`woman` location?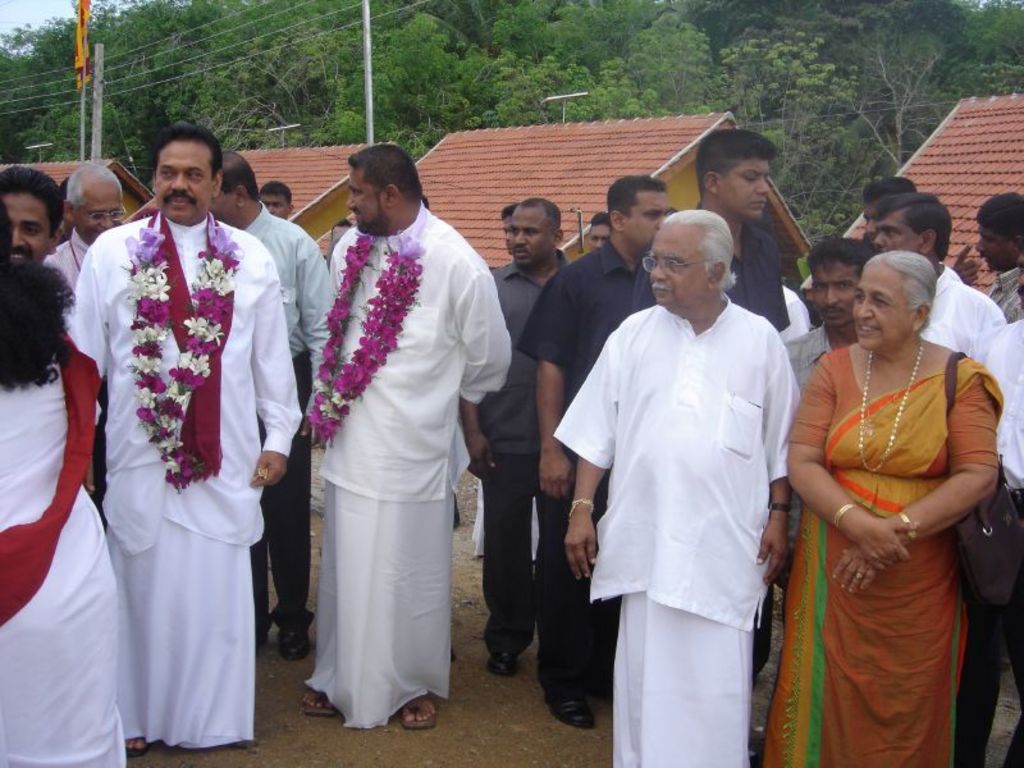
BBox(0, 187, 129, 767)
